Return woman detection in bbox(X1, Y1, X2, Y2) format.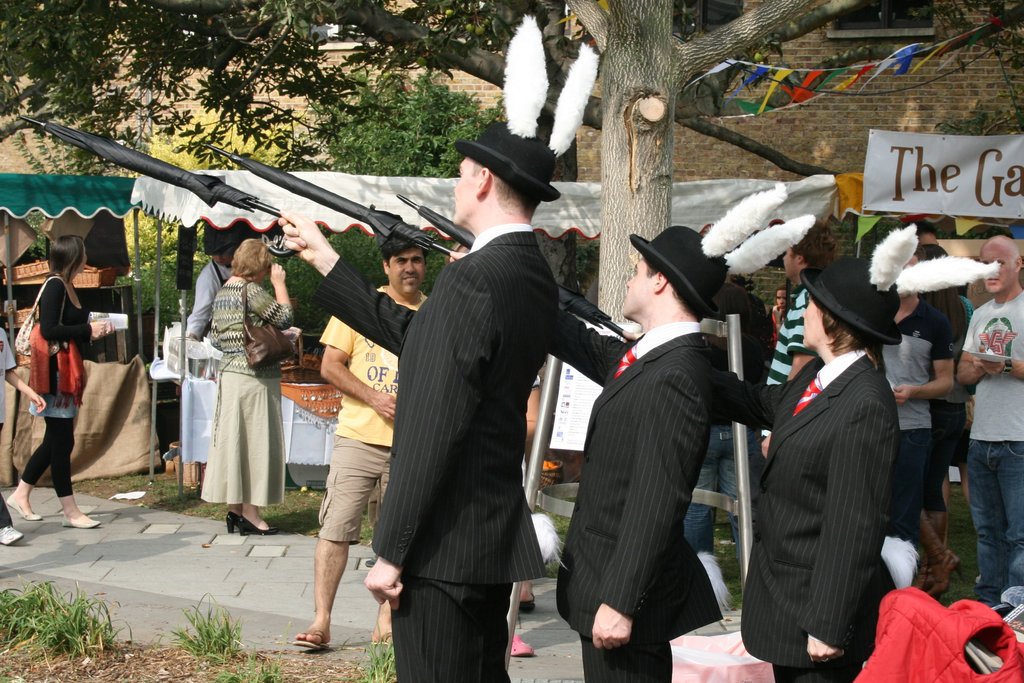
bbox(199, 238, 294, 536).
